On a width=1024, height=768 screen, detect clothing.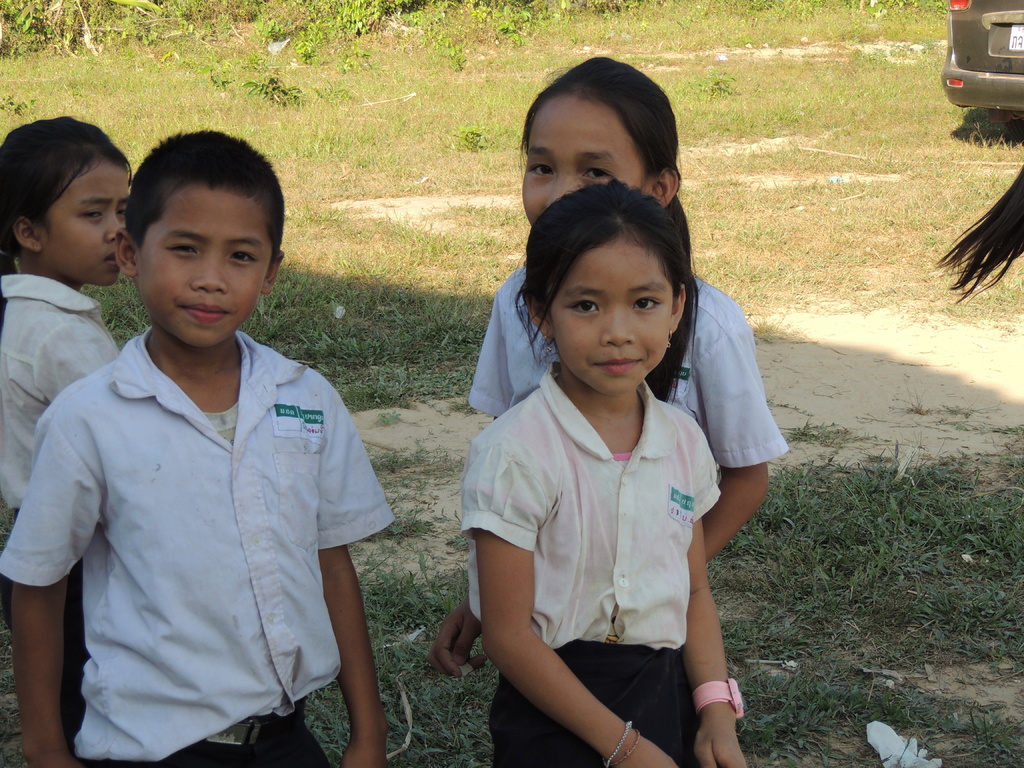
{"left": 0, "top": 267, "right": 127, "bottom": 767}.
